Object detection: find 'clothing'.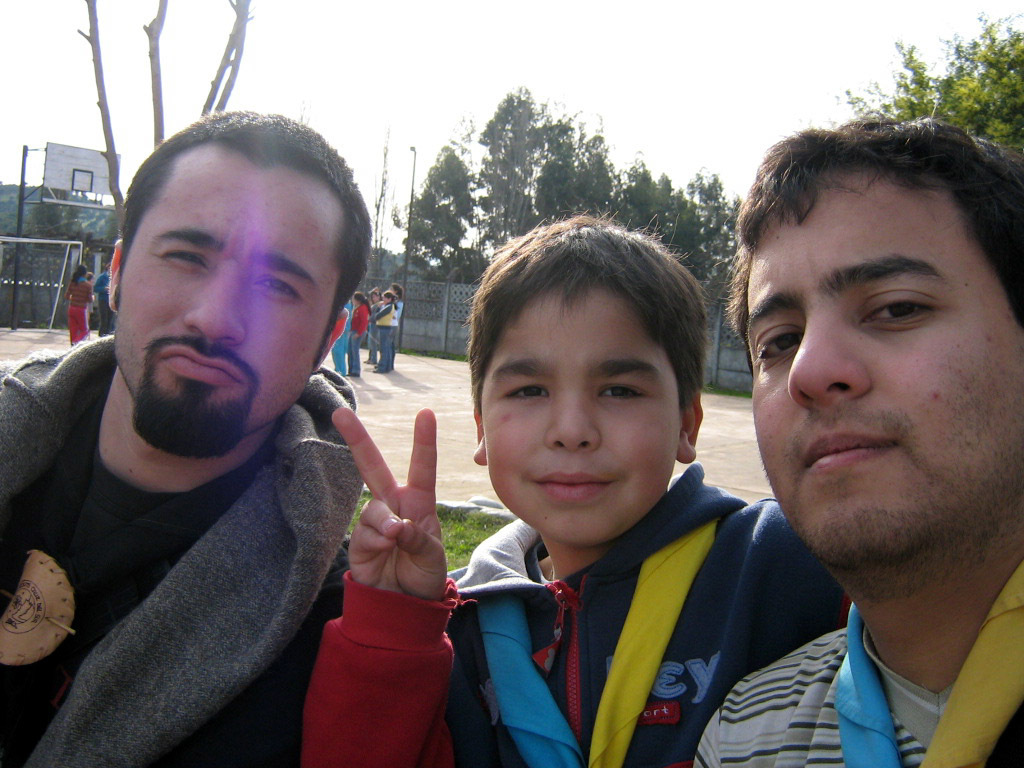
[5,281,375,767].
